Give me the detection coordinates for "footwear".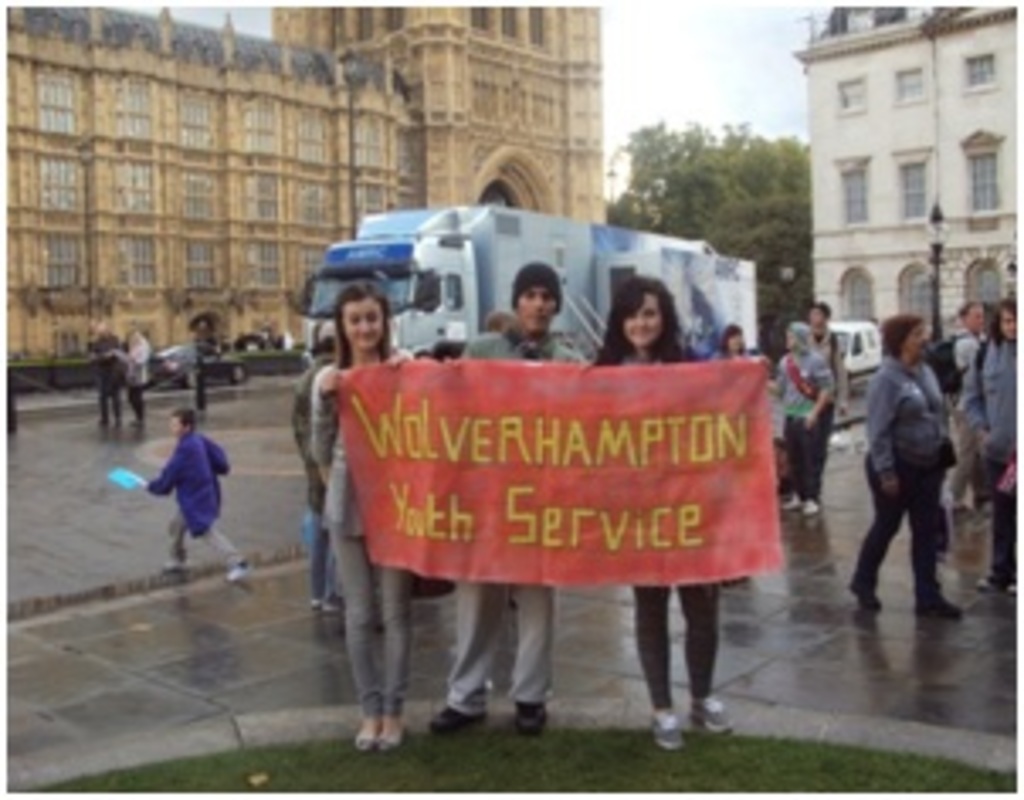
bbox=(658, 705, 688, 753).
